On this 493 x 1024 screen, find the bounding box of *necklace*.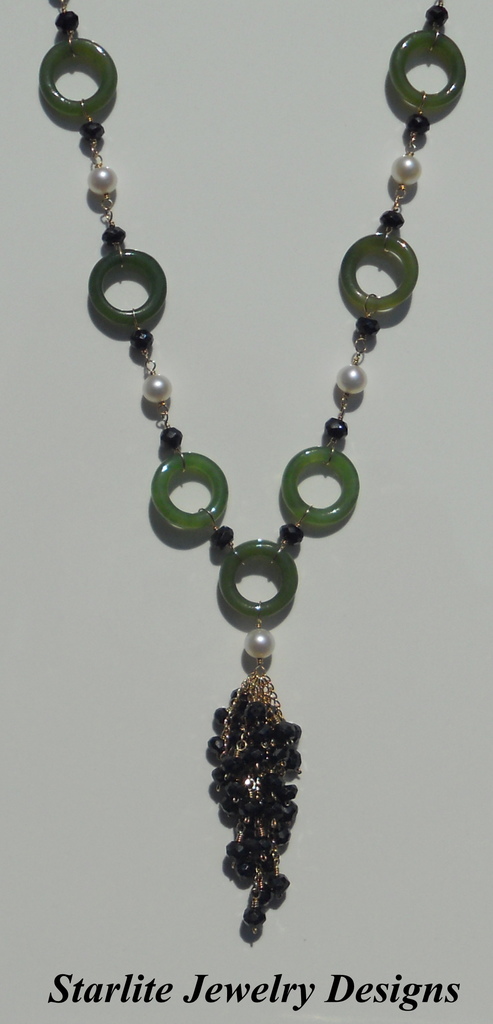
Bounding box: (left=52, top=0, right=452, bottom=893).
